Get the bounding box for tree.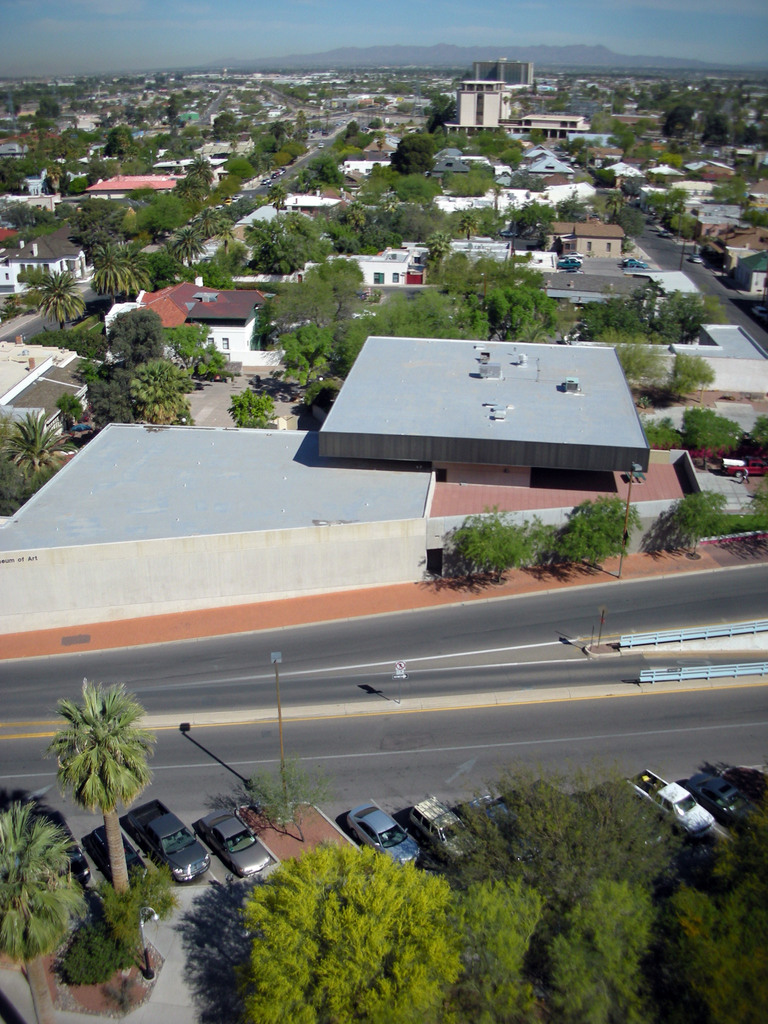
crop(458, 868, 544, 1022).
